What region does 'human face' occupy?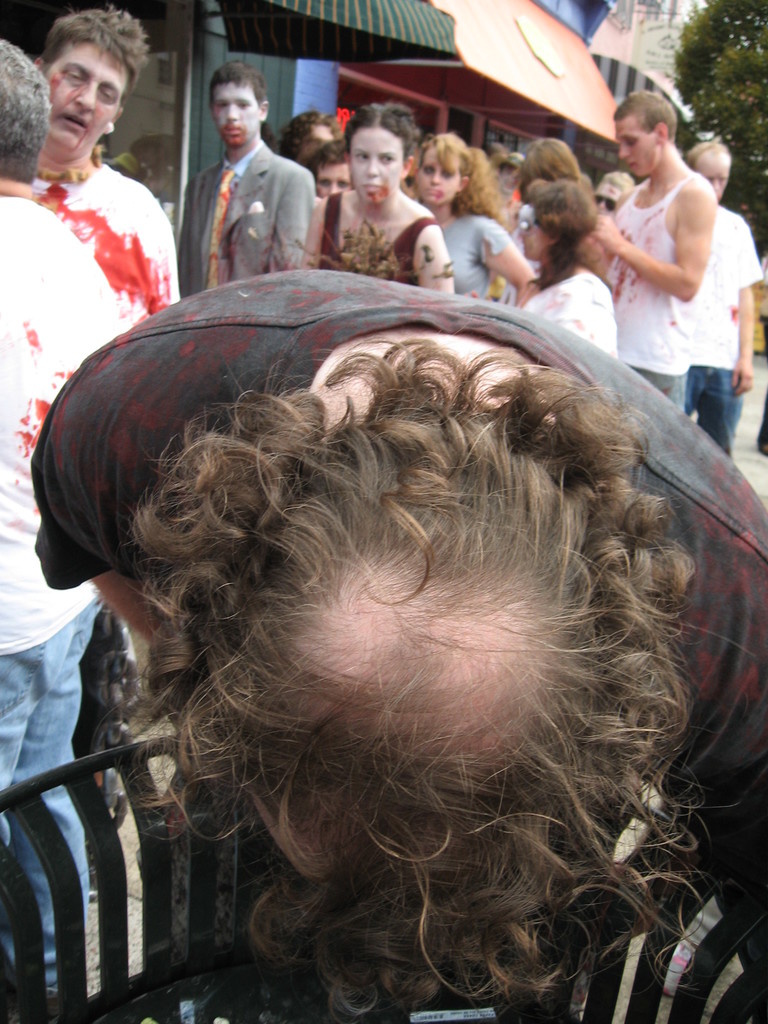
select_region(46, 45, 139, 157).
